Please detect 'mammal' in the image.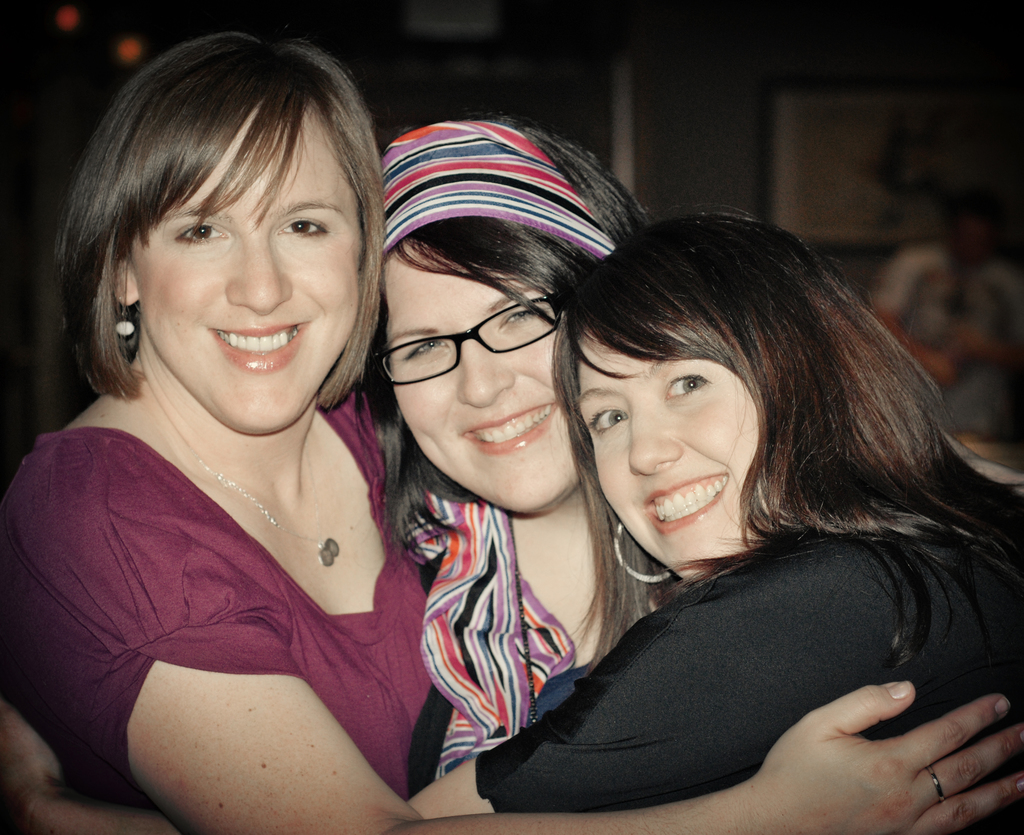
locate(1, 207, 1023, 834).
